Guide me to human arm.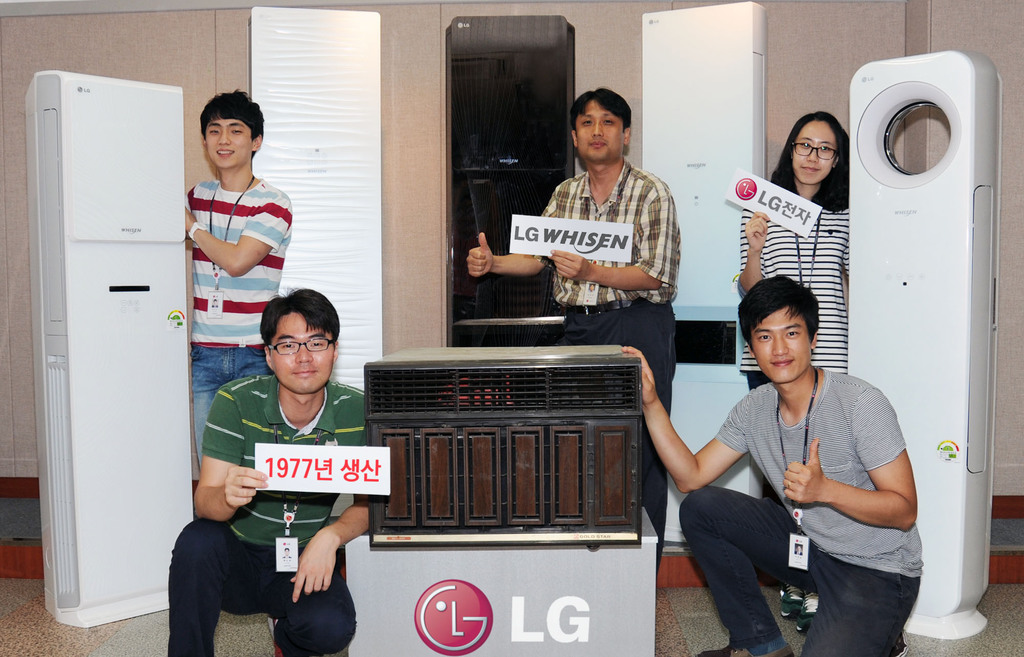
Guidance: crop(290, 421, 375, 596).
